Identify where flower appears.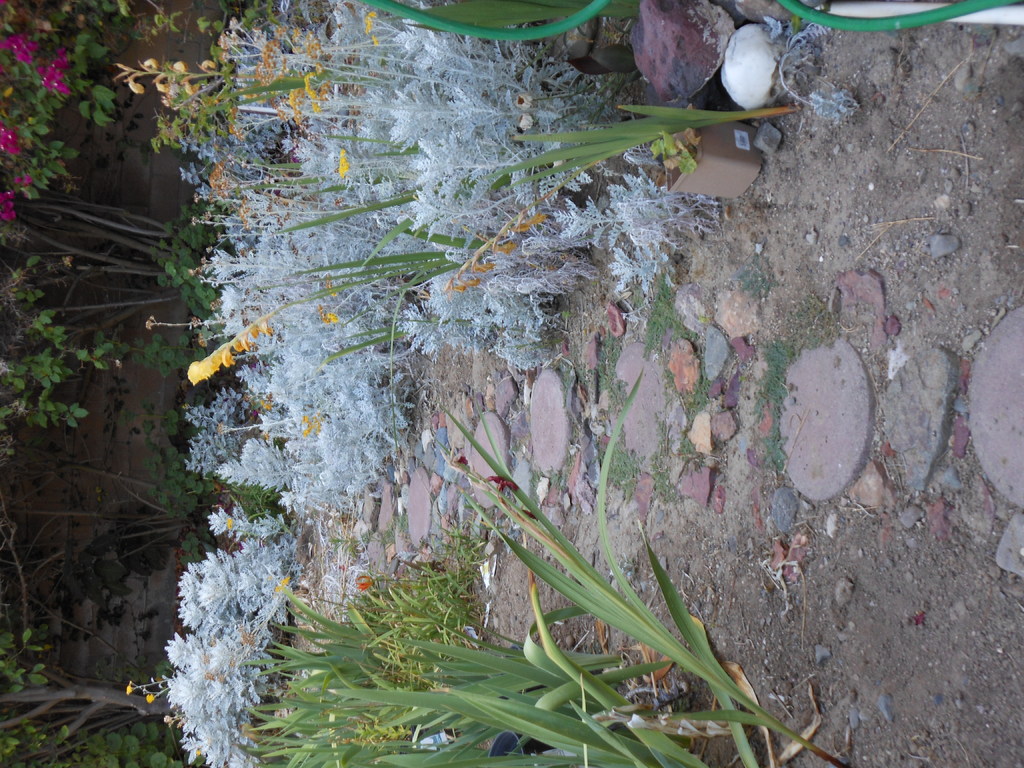
Appears at bbox(54, 45, 70, 67).
